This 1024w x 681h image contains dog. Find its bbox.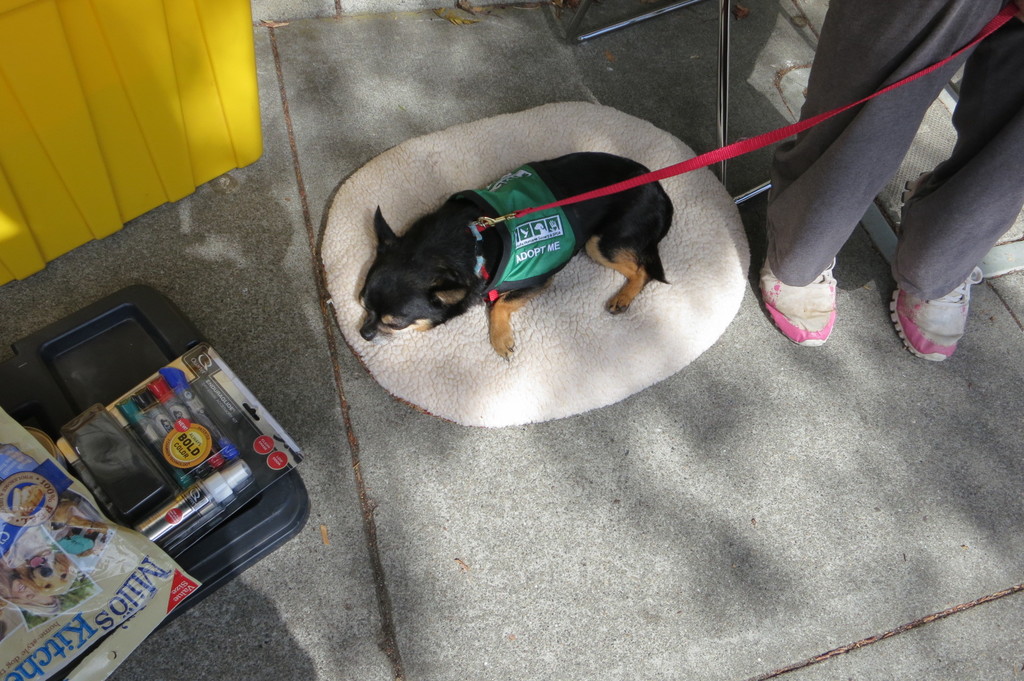
0/550/79/604.
